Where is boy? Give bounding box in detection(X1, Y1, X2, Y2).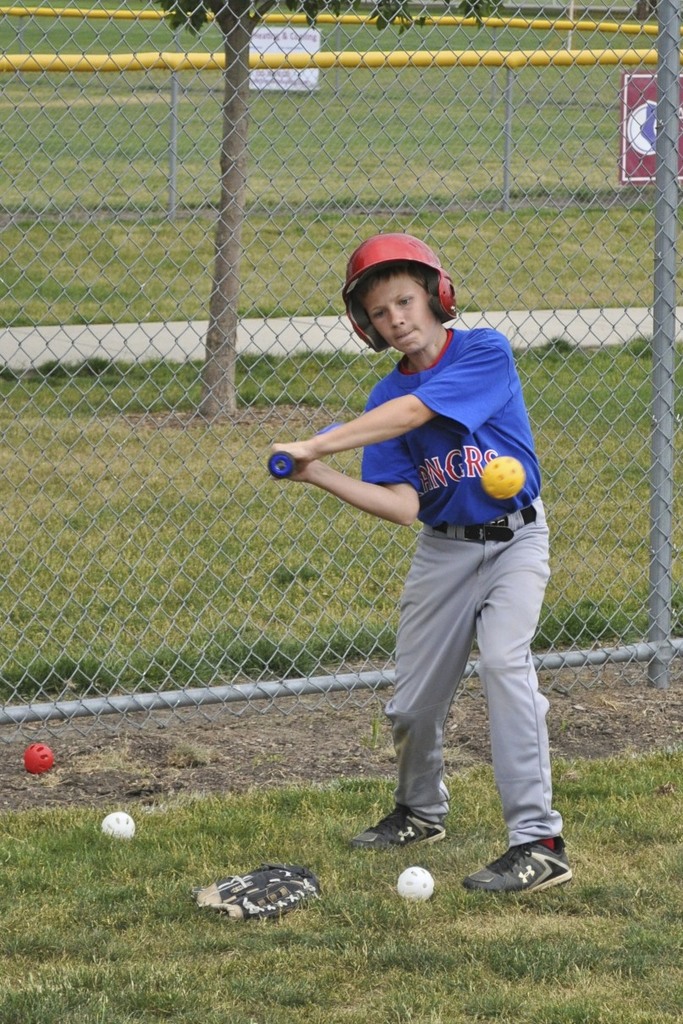
detection(273, 232, 577, 903).
